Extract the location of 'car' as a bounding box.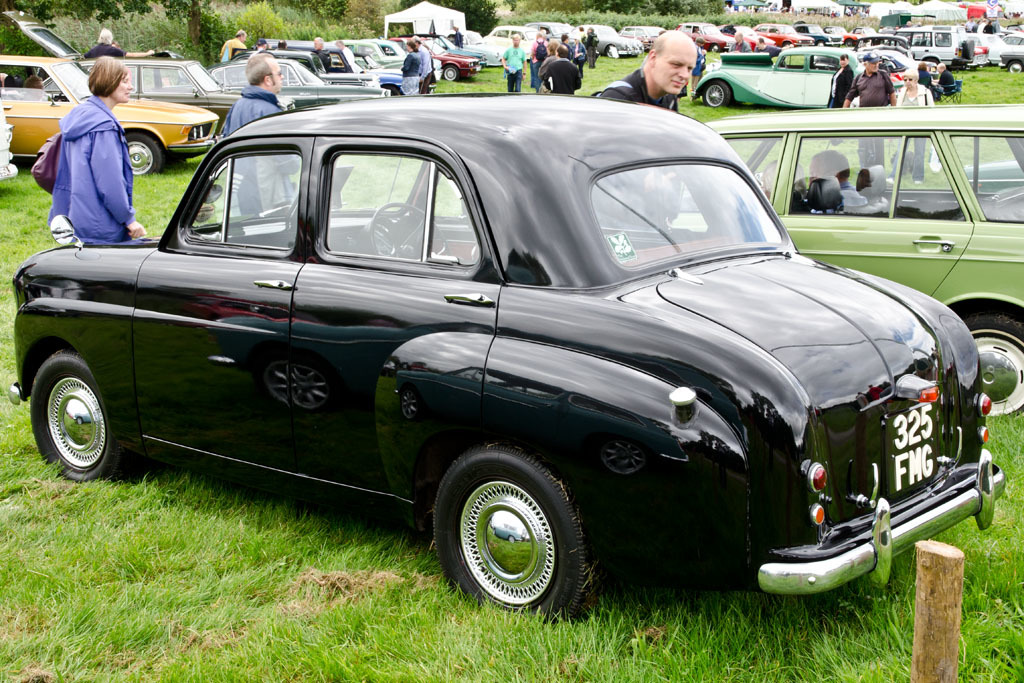
<region>9, 93, 1005, 624</region>.
